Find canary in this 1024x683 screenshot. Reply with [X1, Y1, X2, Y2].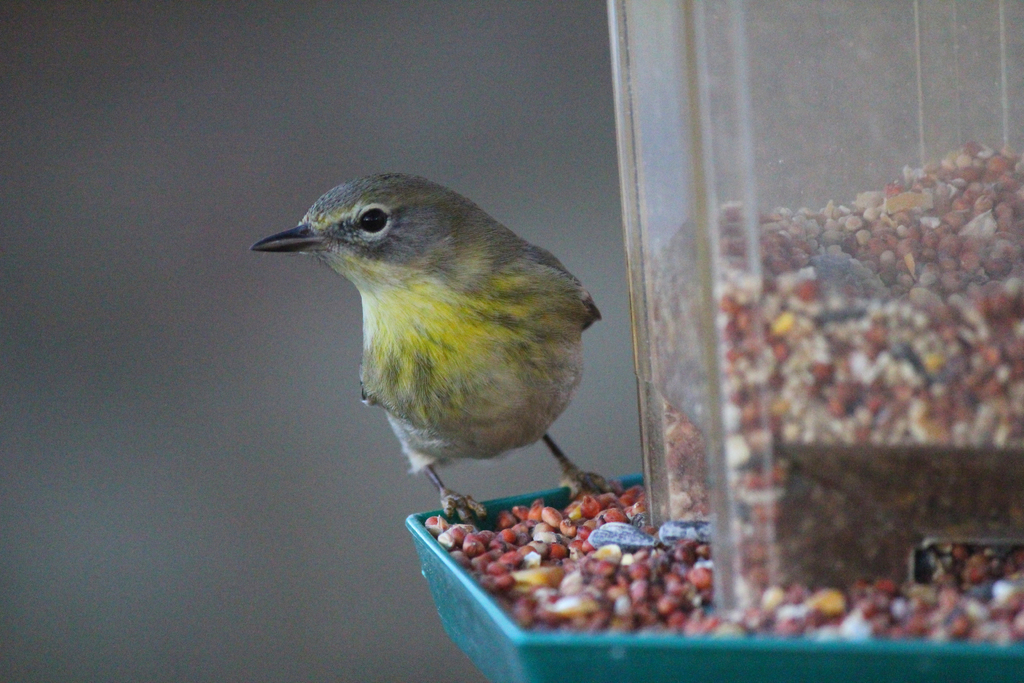
[250, 169, 625, 524].
